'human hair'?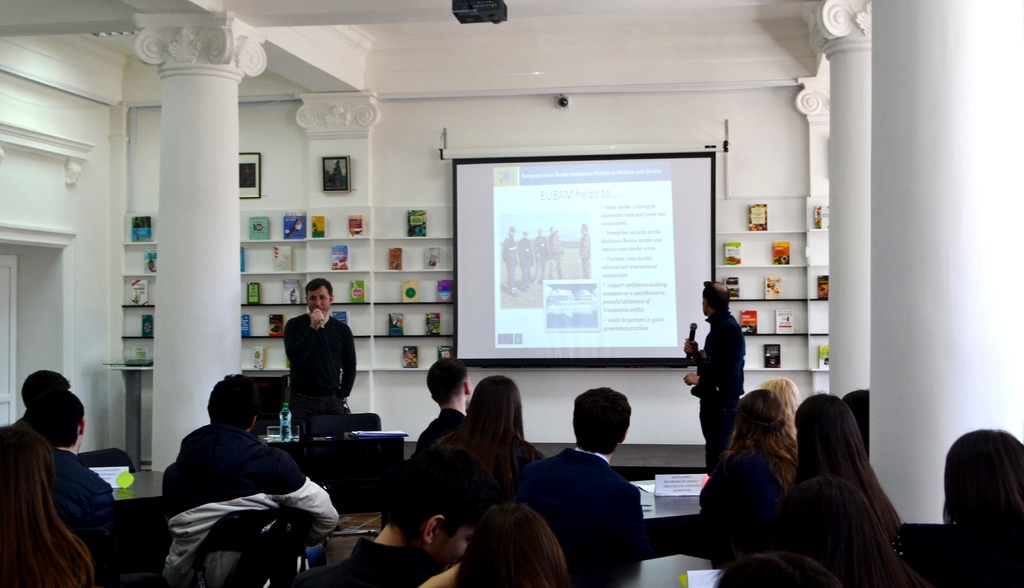
[left=452, top=500, right=573, bottom=587]
